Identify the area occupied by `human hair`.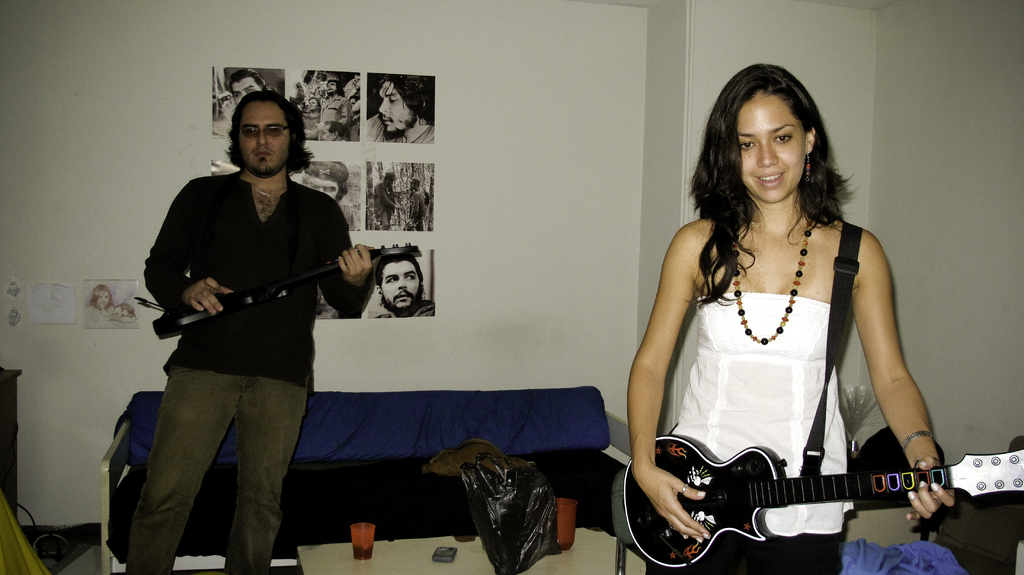
Area: {"left": 223, "top": 90, "right": 314, "bottom": 174}.
